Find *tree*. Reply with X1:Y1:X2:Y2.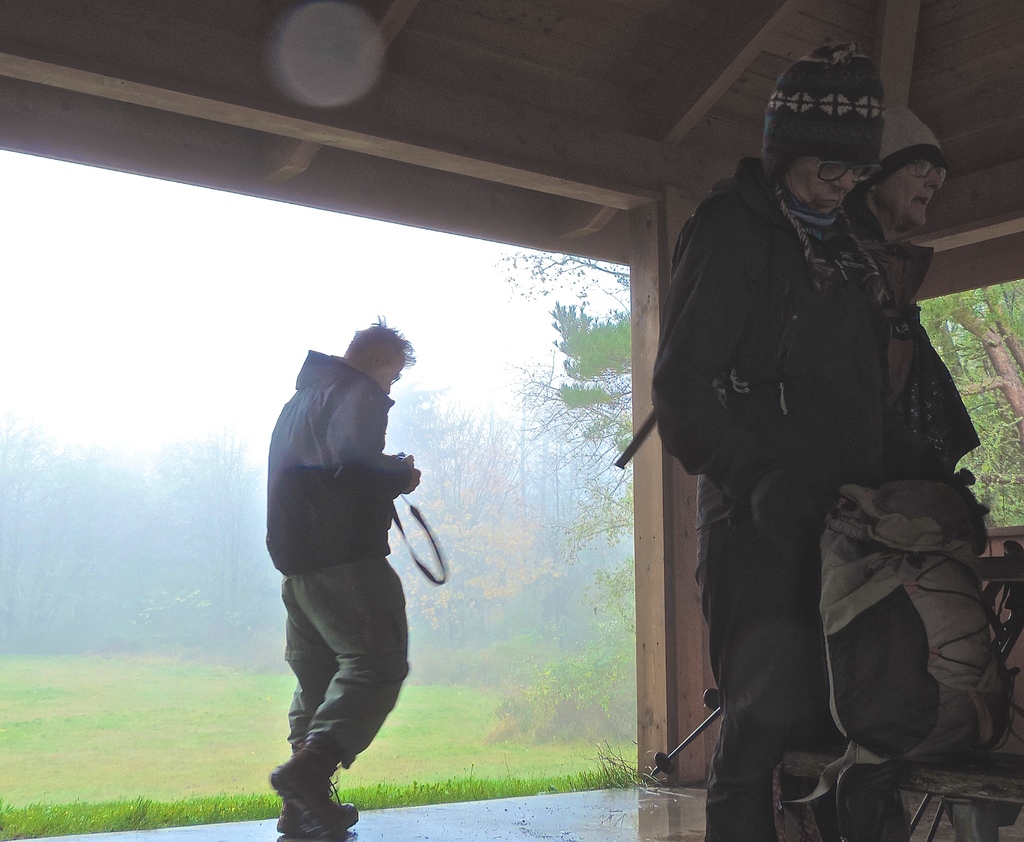
913:285:1023:525.
